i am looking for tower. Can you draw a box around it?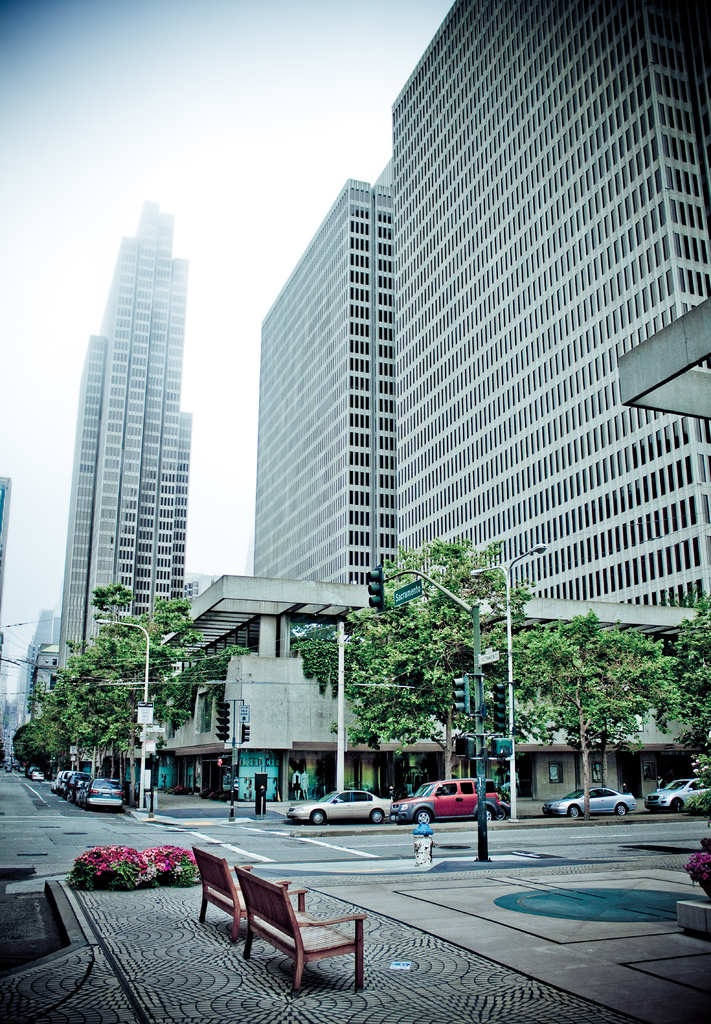
Sure, the bounding box is bbox(248, 187, 393, 626).
